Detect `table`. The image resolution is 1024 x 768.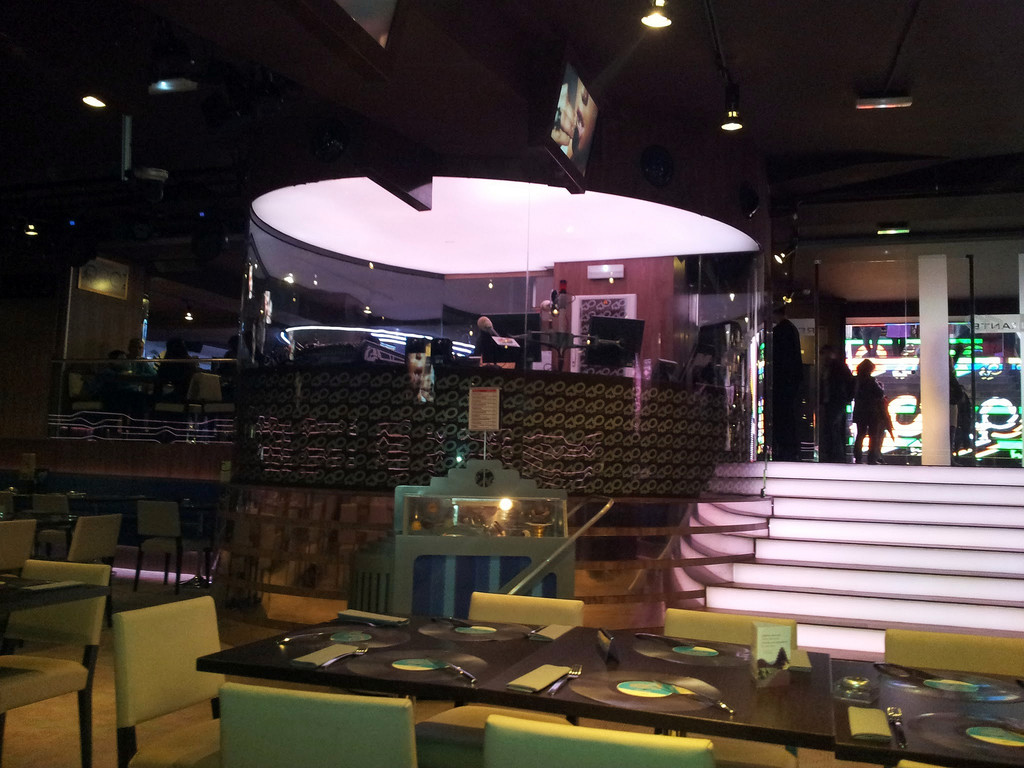
821, 656, 1023, 767.
